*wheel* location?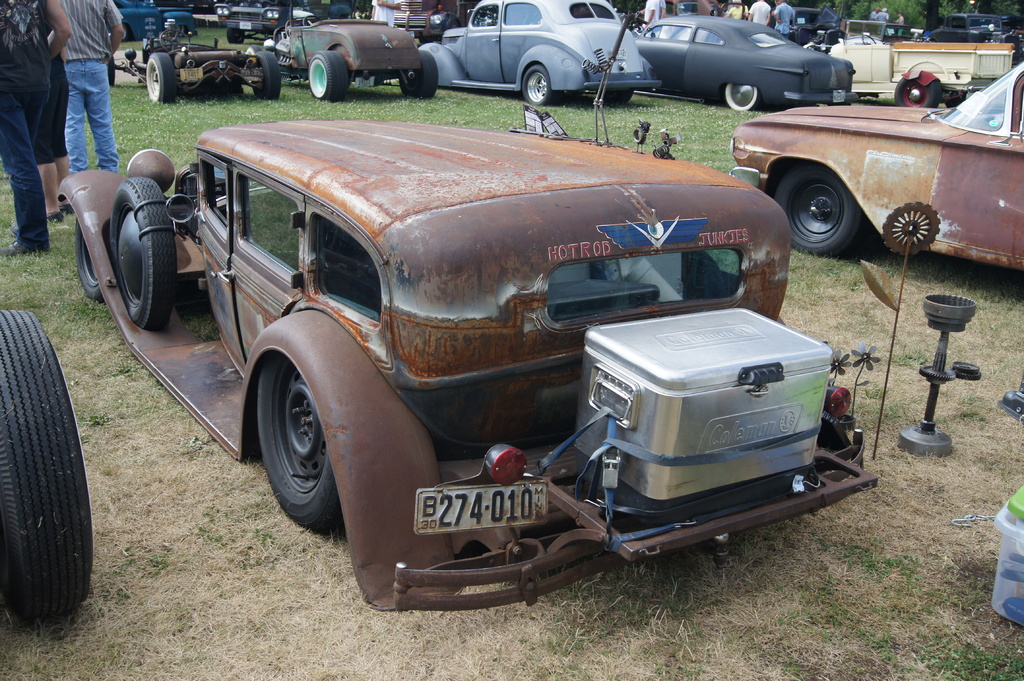
bbox(144, 52, 175, 100)
